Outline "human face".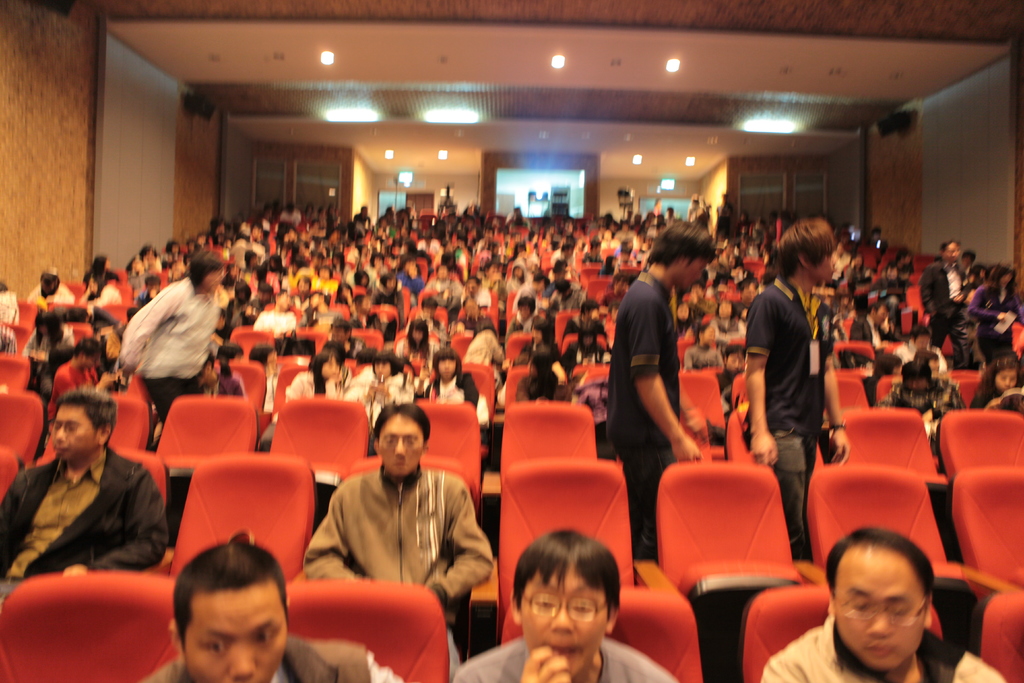
Outline: 51 403 101 462.
